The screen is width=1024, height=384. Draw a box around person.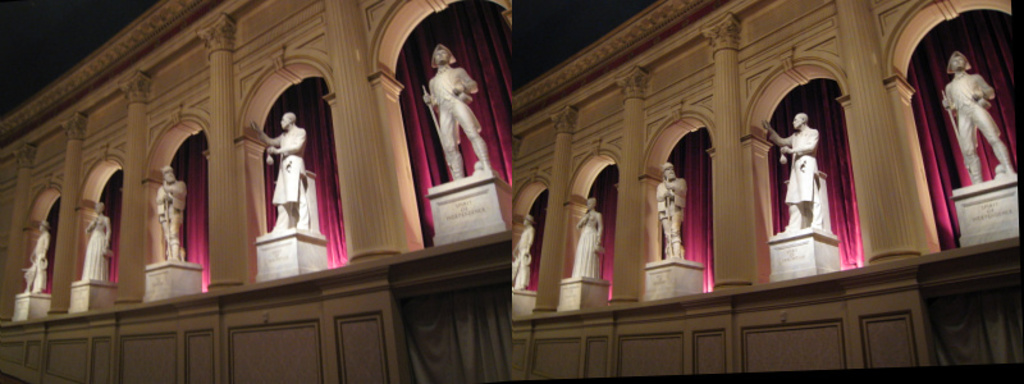
[23,229,50,303].
